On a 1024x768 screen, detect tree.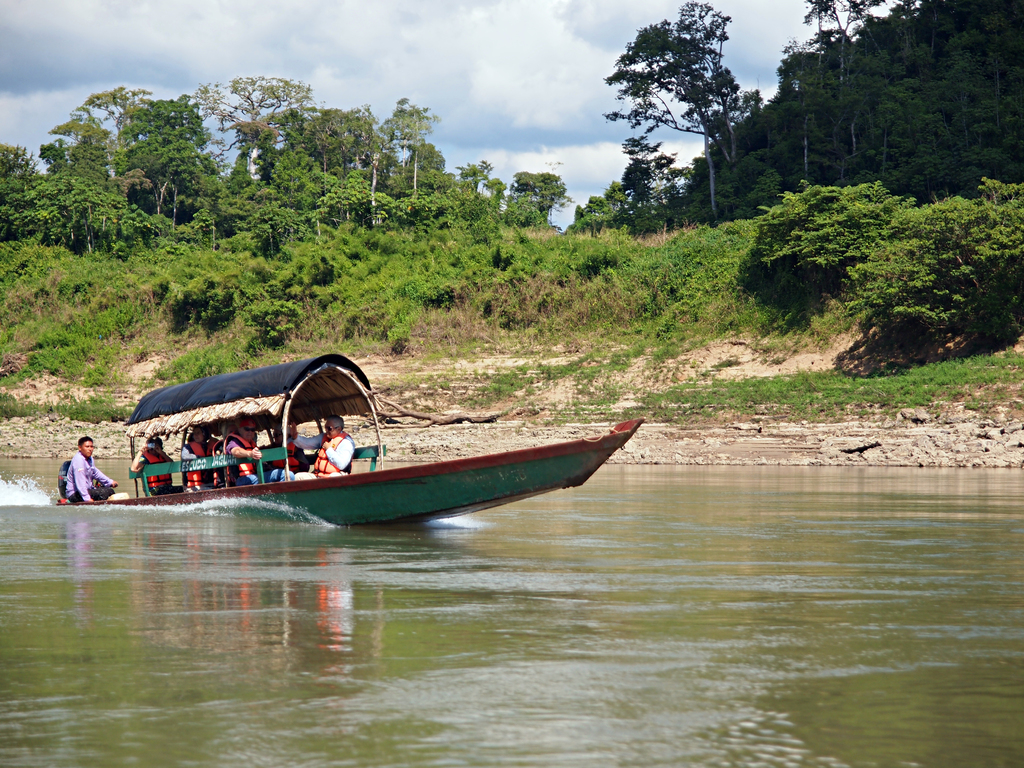
locate(581, 17, 773, 237).
